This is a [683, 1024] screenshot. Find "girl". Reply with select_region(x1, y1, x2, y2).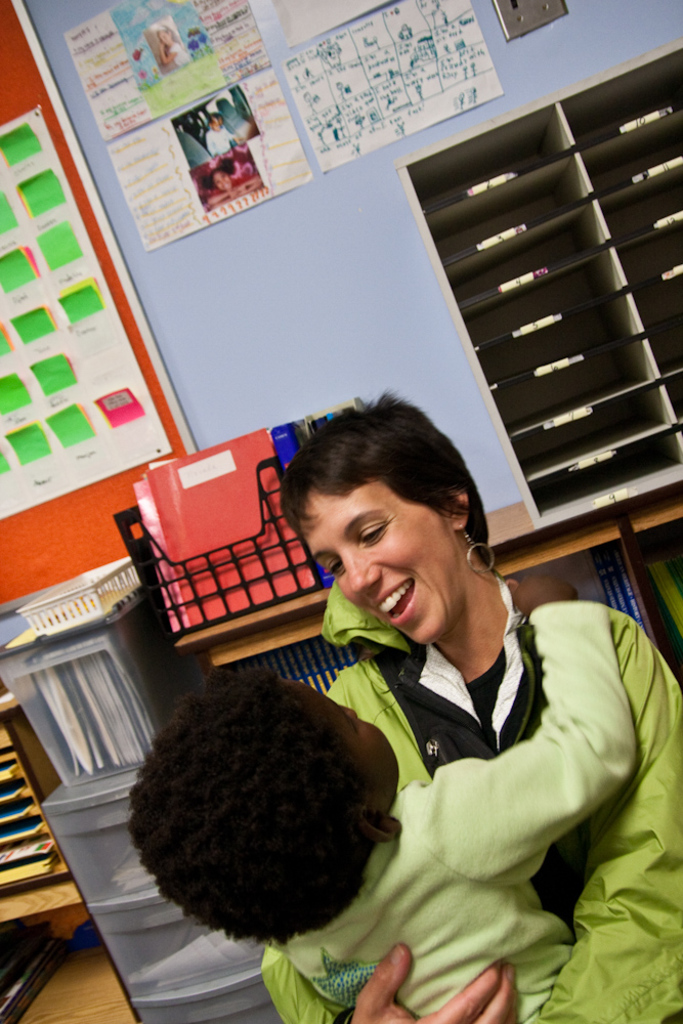
select_region(255, 395, 682, 1023).
